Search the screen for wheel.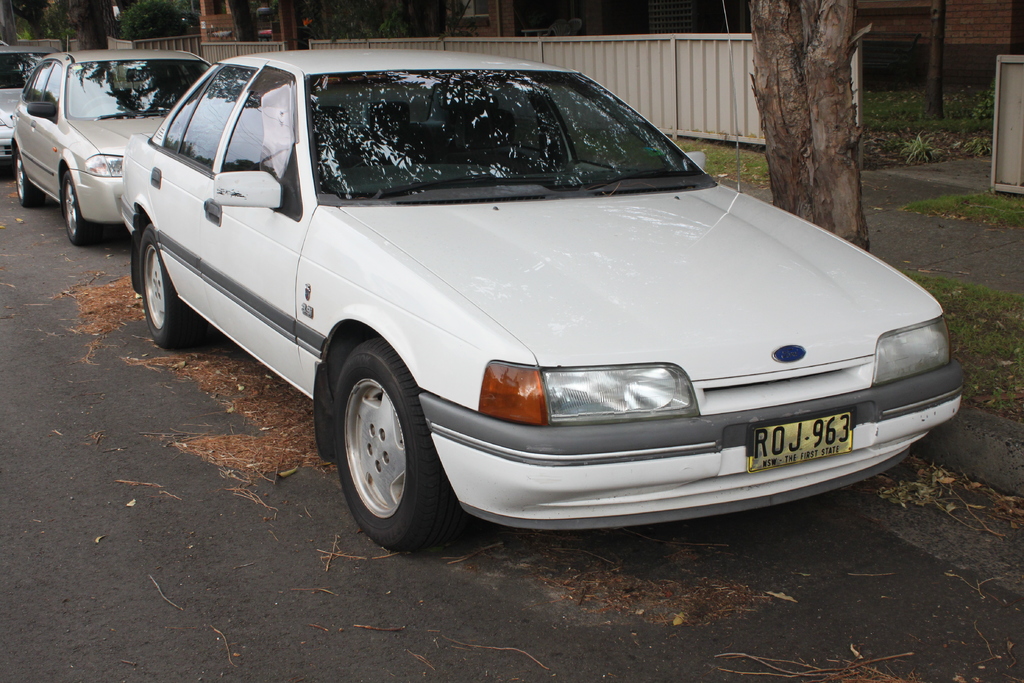
Found at locate(328, 331, 448, 550).
